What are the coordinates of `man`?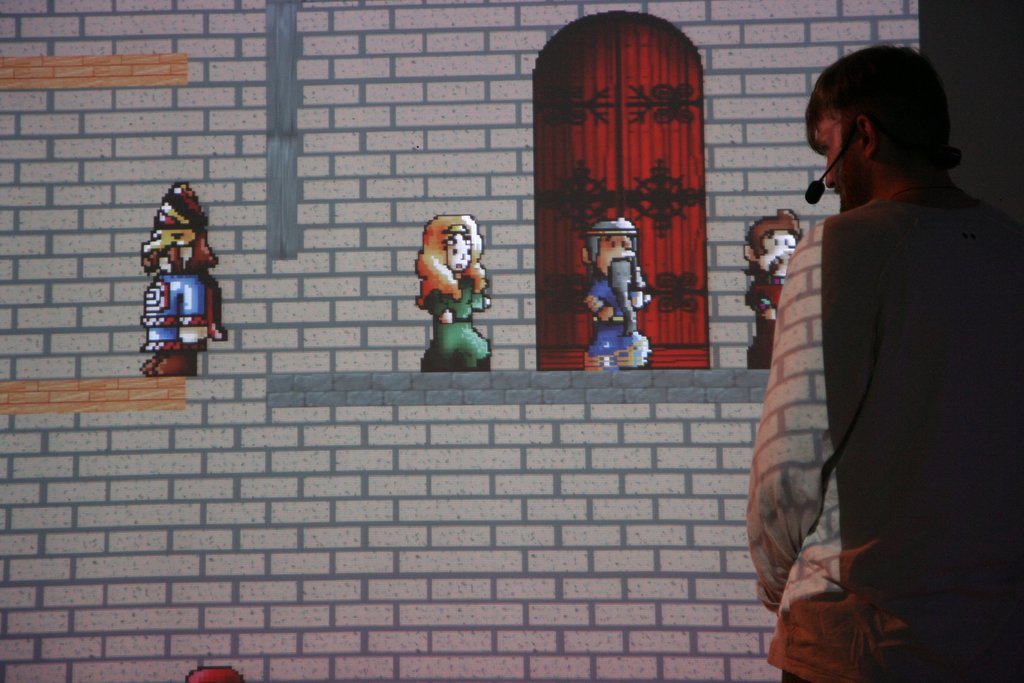
bbox(751, 212, 806, 367).
